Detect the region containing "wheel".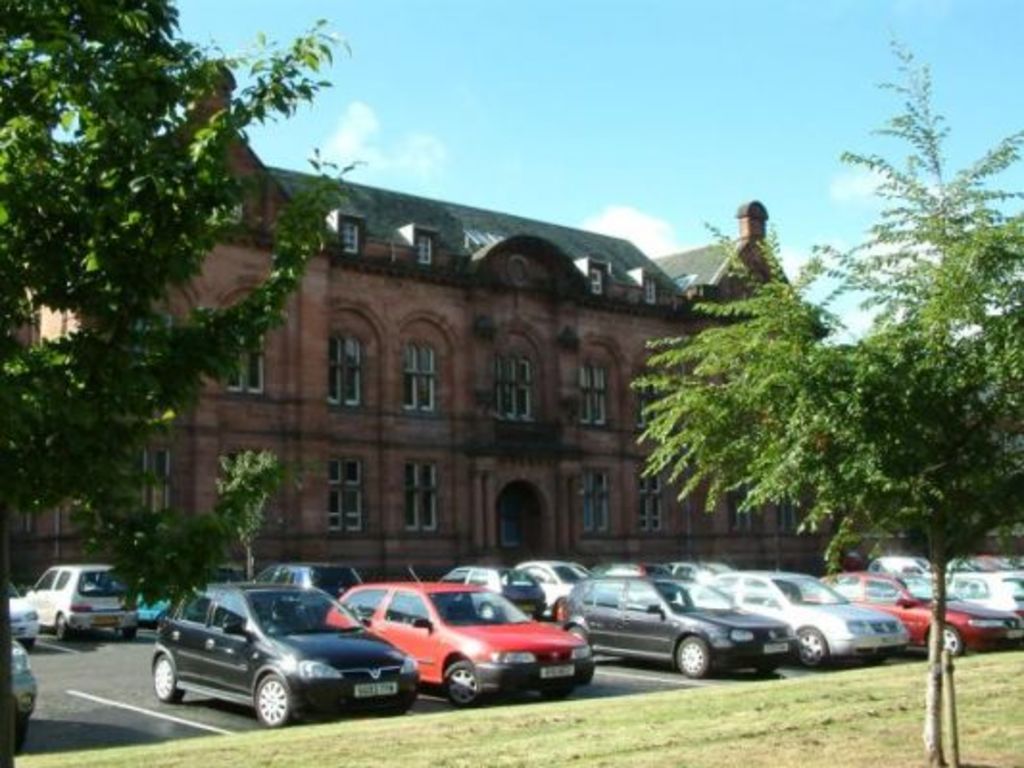
detection(932, 624, 959, 655).
